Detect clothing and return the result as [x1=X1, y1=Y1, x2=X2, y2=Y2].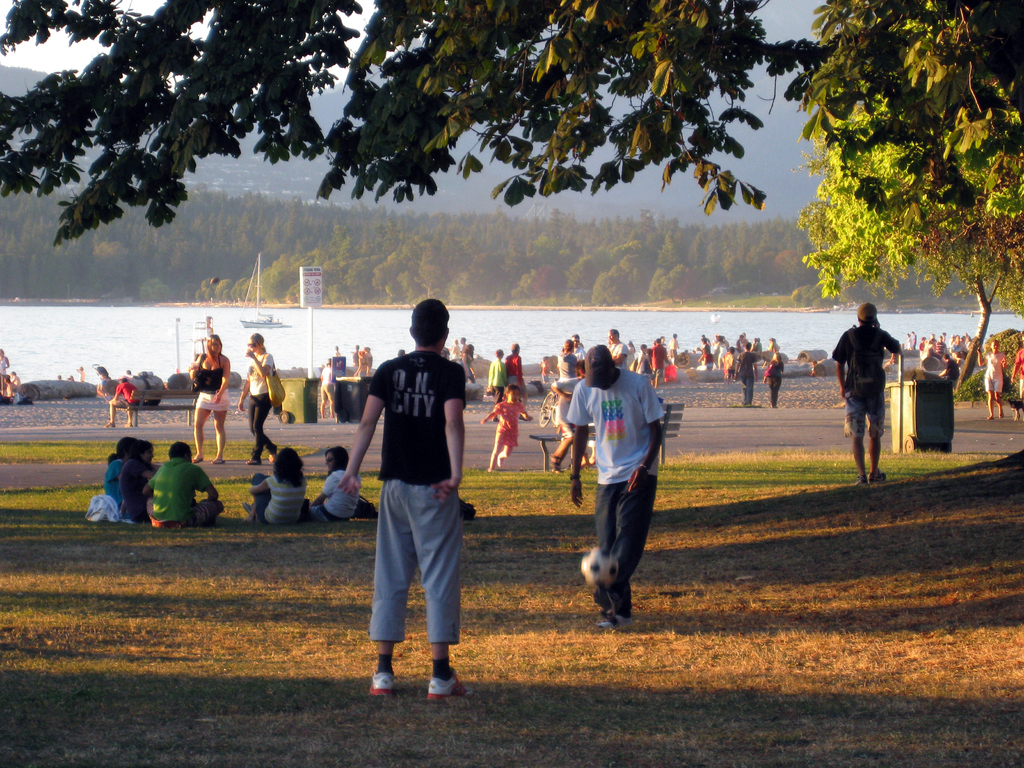
[x1=143, y1=377, x2=156, y2=406].
